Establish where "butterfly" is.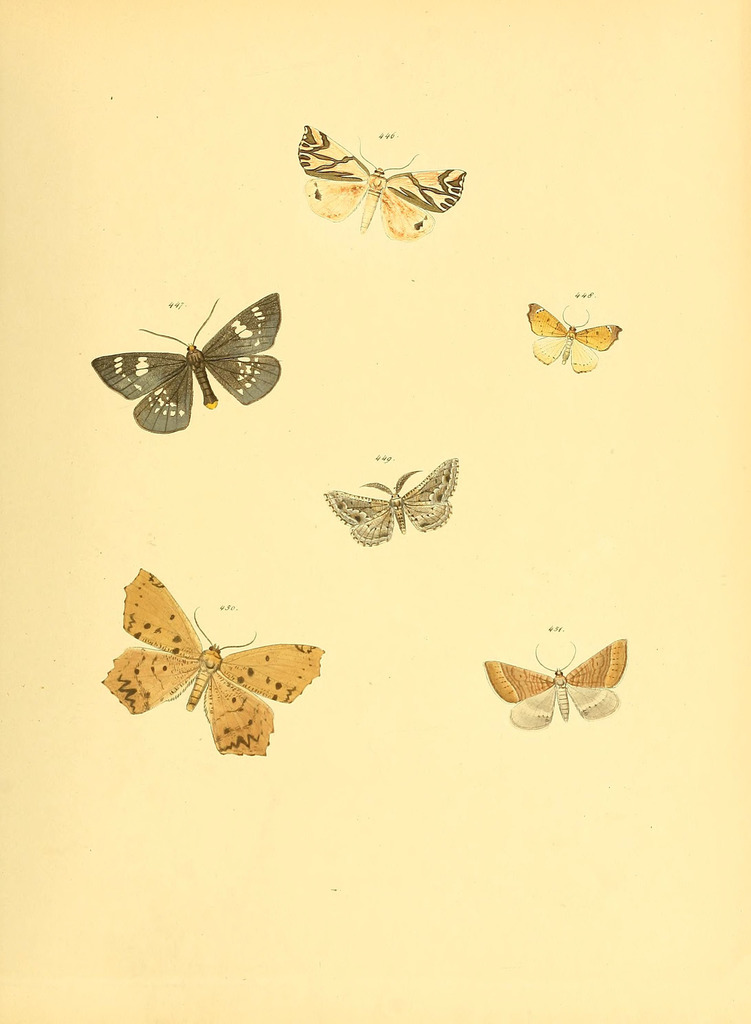
Established at 480, 637, 630, 721.
